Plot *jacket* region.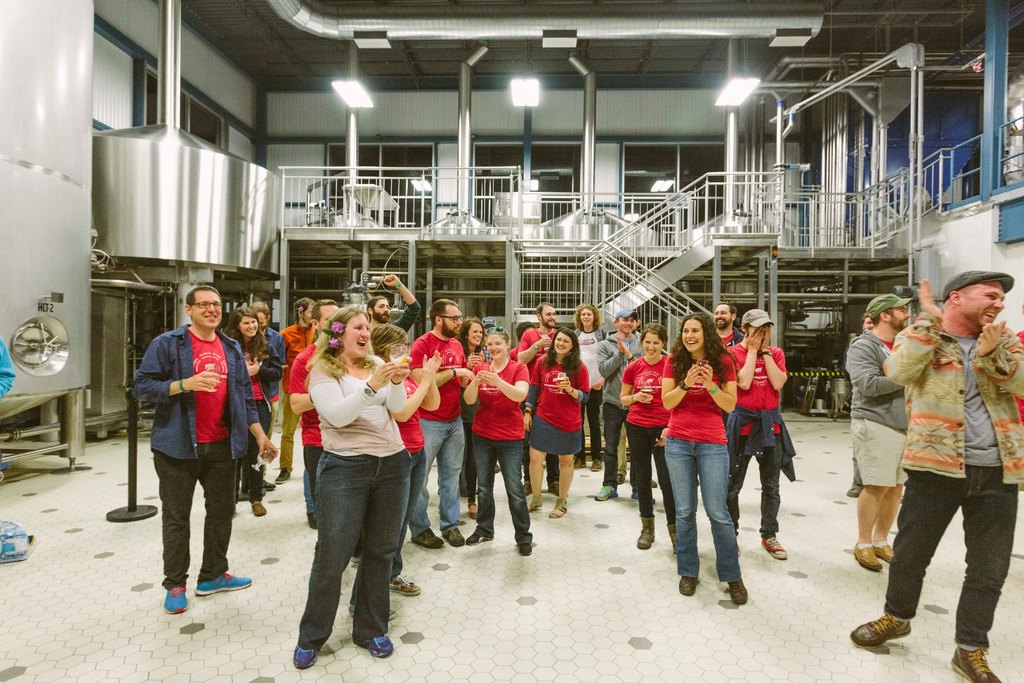
Plotted at <region>132, 302, 244, 500</region>.
